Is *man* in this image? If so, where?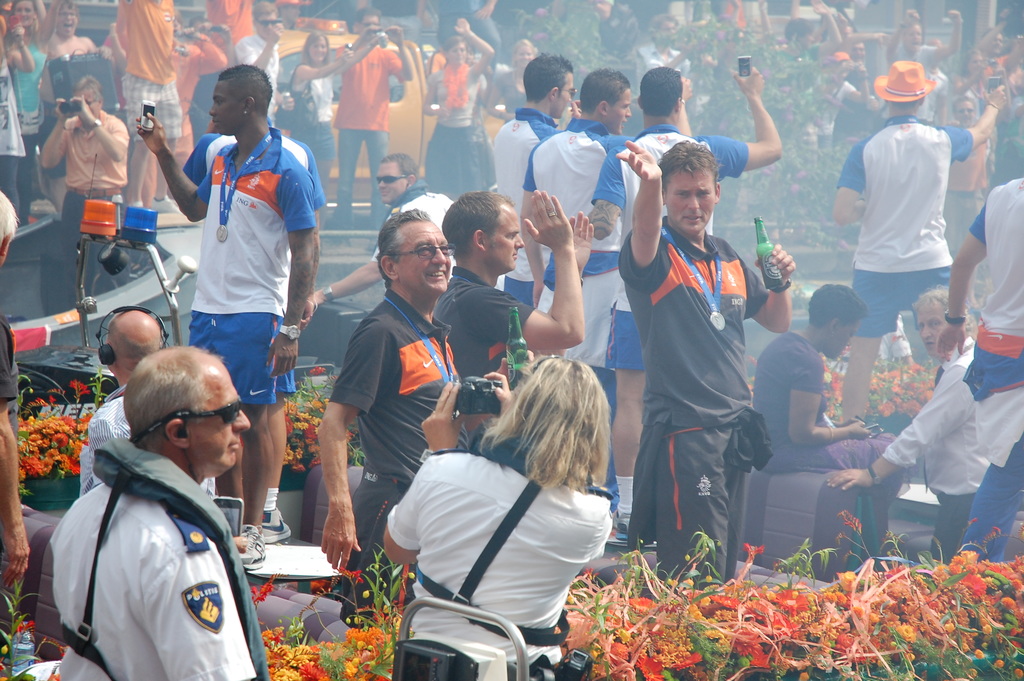
Yes, at x1=633, y1=117, x2=780, y2=607.
